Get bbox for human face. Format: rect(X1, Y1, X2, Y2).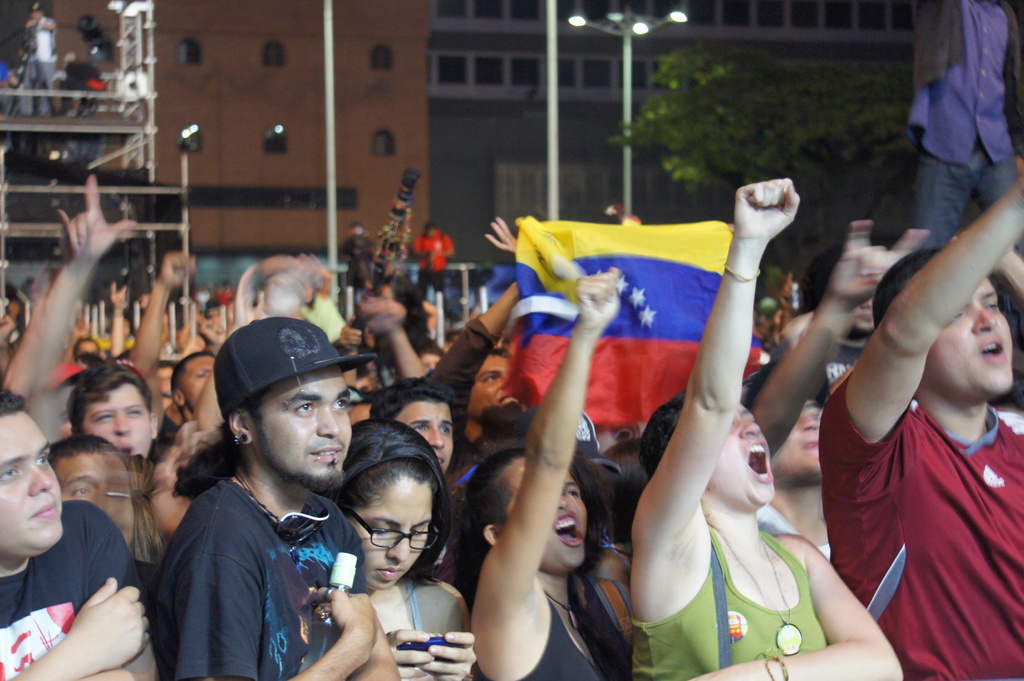
rect(176, 355, 216, 403).
